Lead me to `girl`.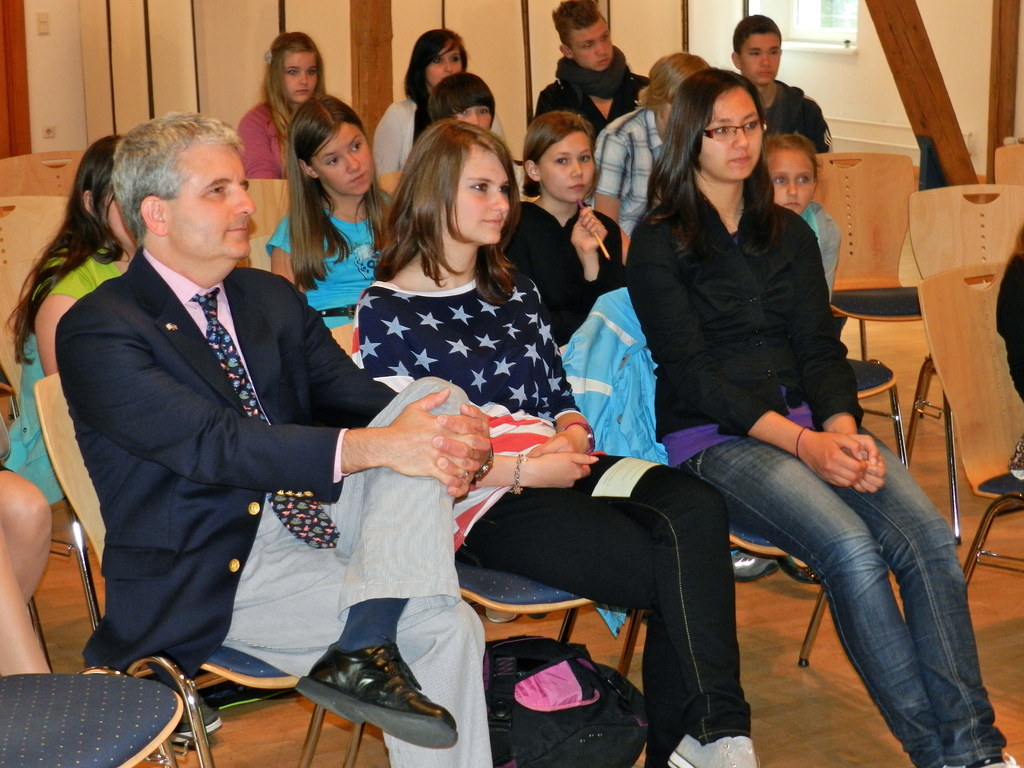
Lead to {"left": 351, "top": 120, "right": 889, "bottom": 767}.
